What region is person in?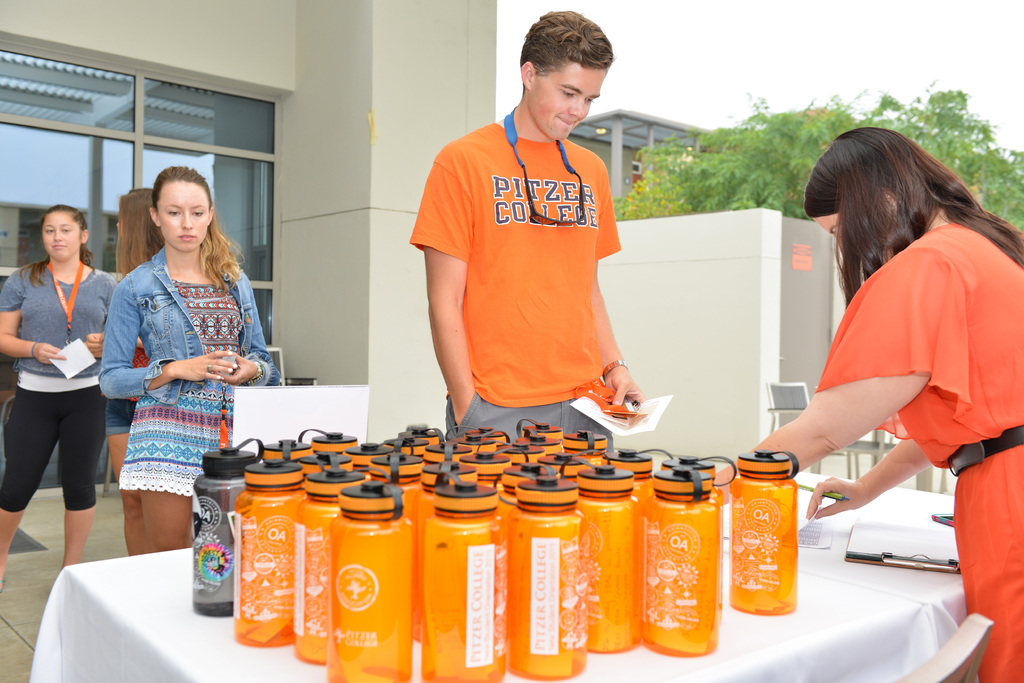
(99,163,280,552).
